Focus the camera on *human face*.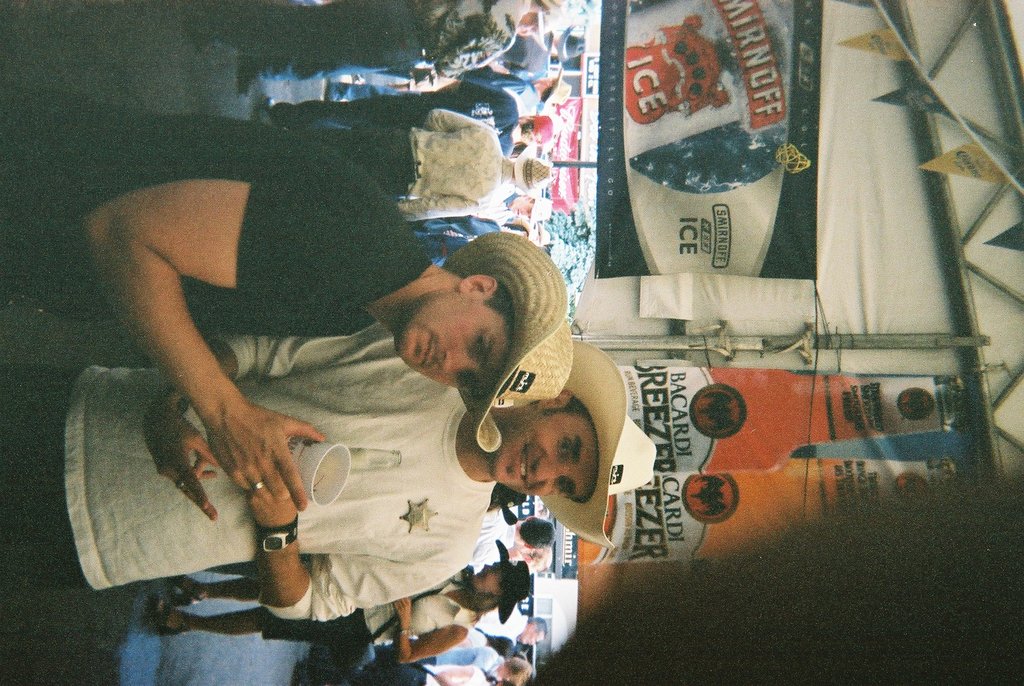
Focus region: (left=522, top=626, right=543, bottom=644).
